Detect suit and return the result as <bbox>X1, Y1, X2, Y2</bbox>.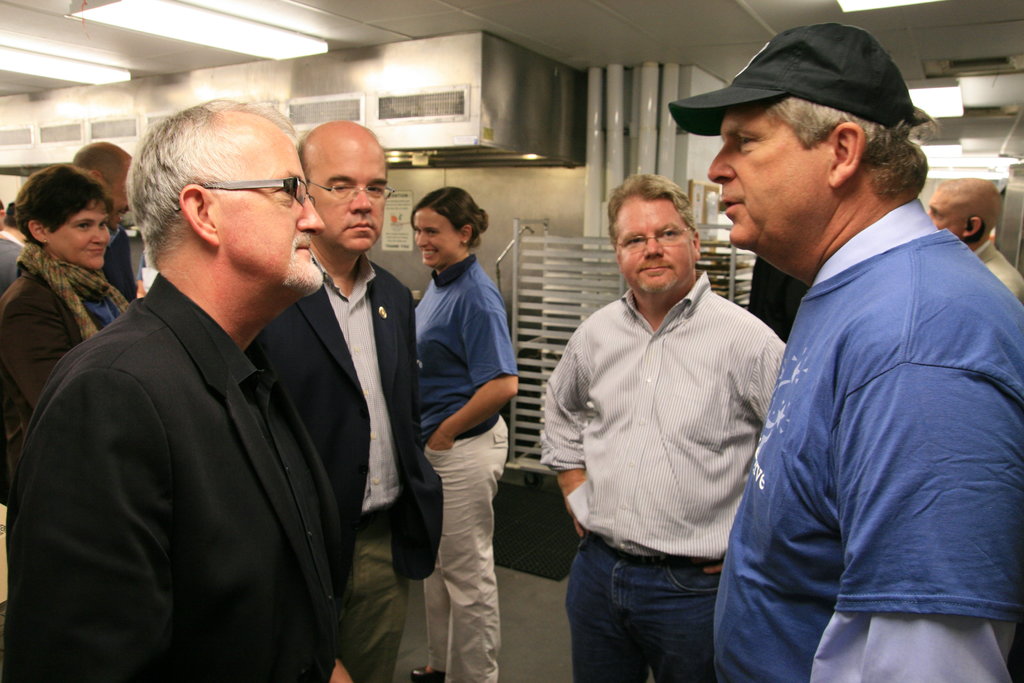
<bbox>22, 190, 385, 672</bbox>.
